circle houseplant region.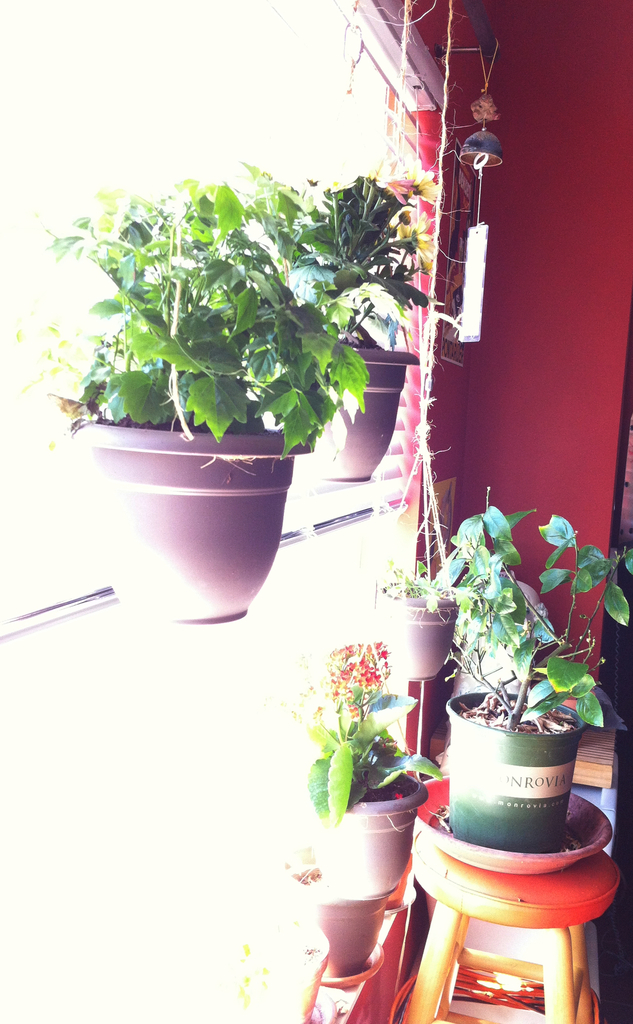
Region: <region>46, 171, 374, 627</region>.
